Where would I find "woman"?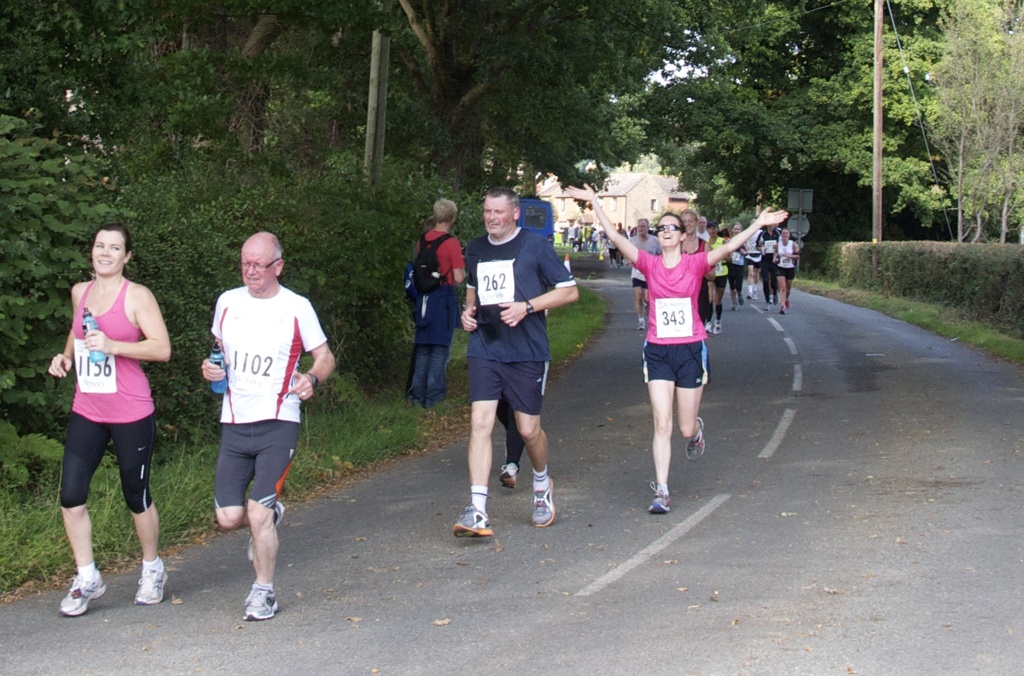
At 565/180/790/514.
